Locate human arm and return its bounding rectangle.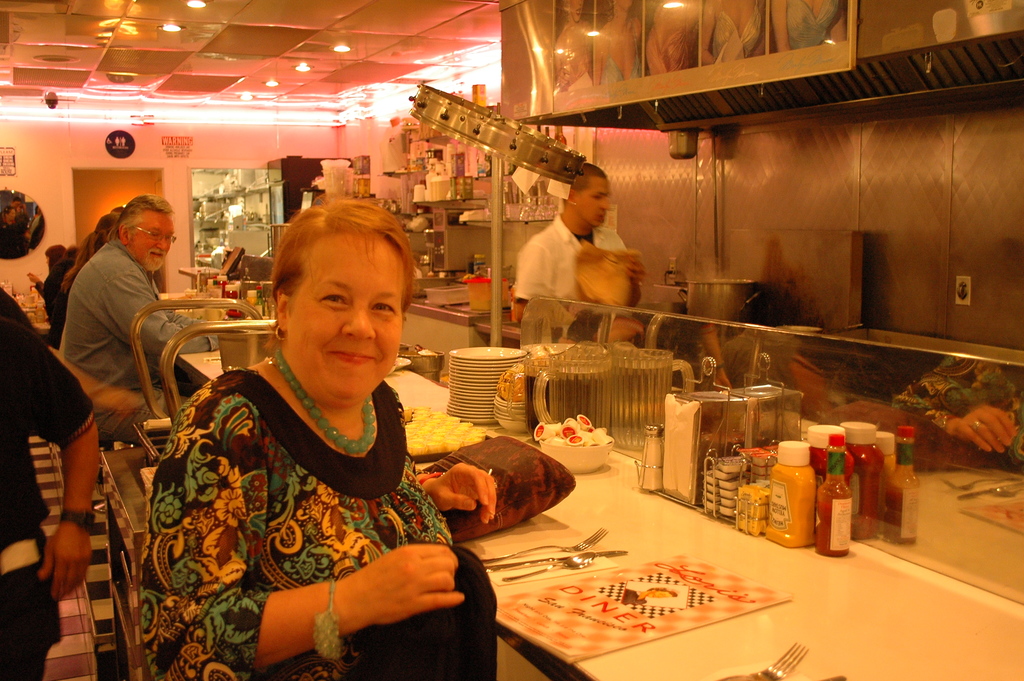
[left=115, top=267, right=228, bottom=357].
